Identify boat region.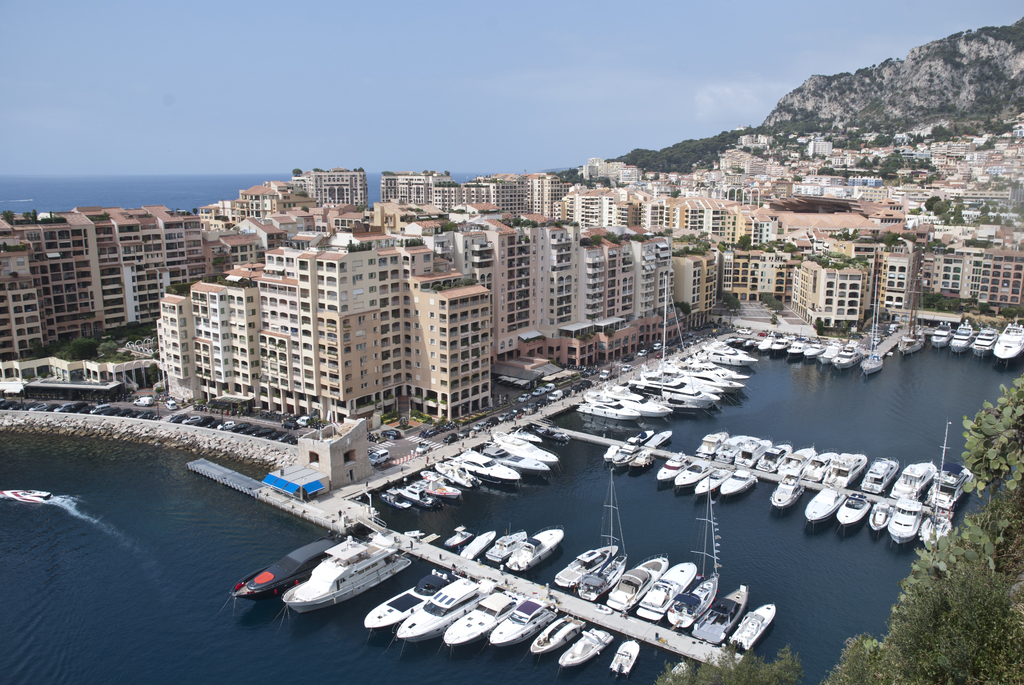
Region: select_region(932, 322, 957, 349).
